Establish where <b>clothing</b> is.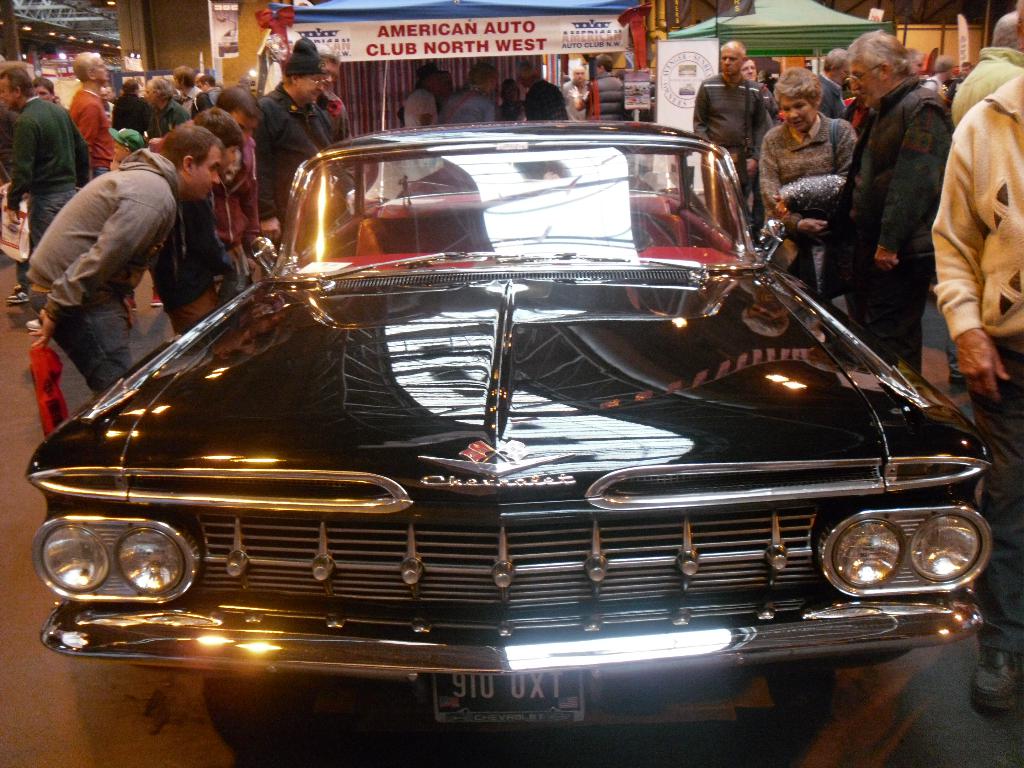
Established at crop(566, 76, 577, 134).
